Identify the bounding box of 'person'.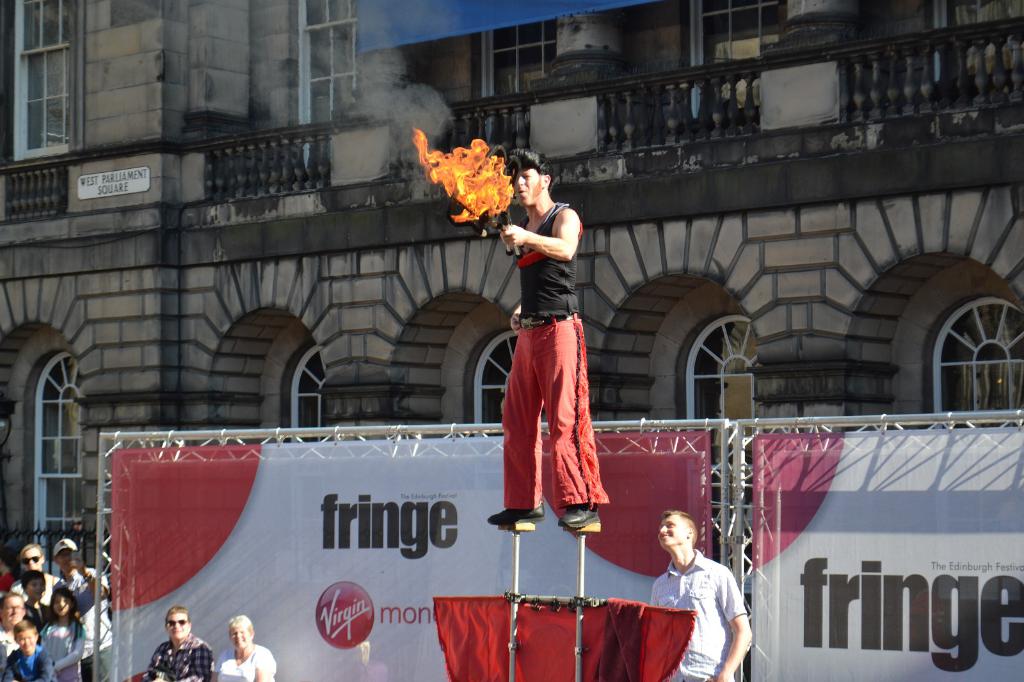
644/505/755/681.
